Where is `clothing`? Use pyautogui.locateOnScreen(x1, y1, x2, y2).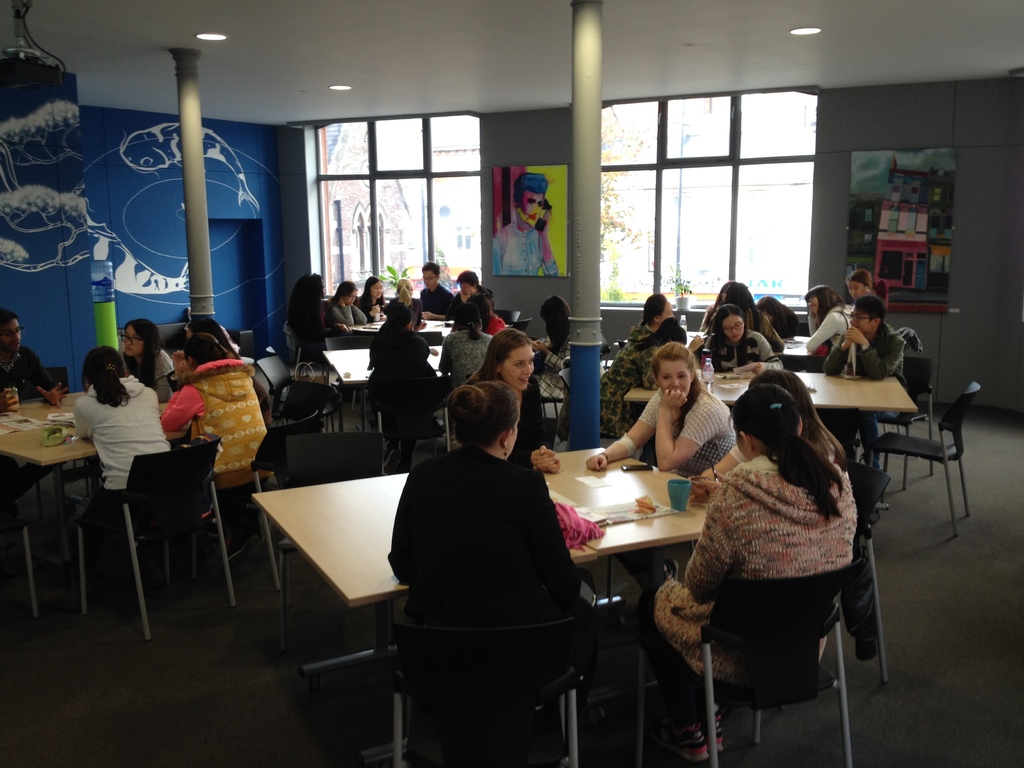
pyautogui.locateOnScreen(703, 327, 777, 375).
